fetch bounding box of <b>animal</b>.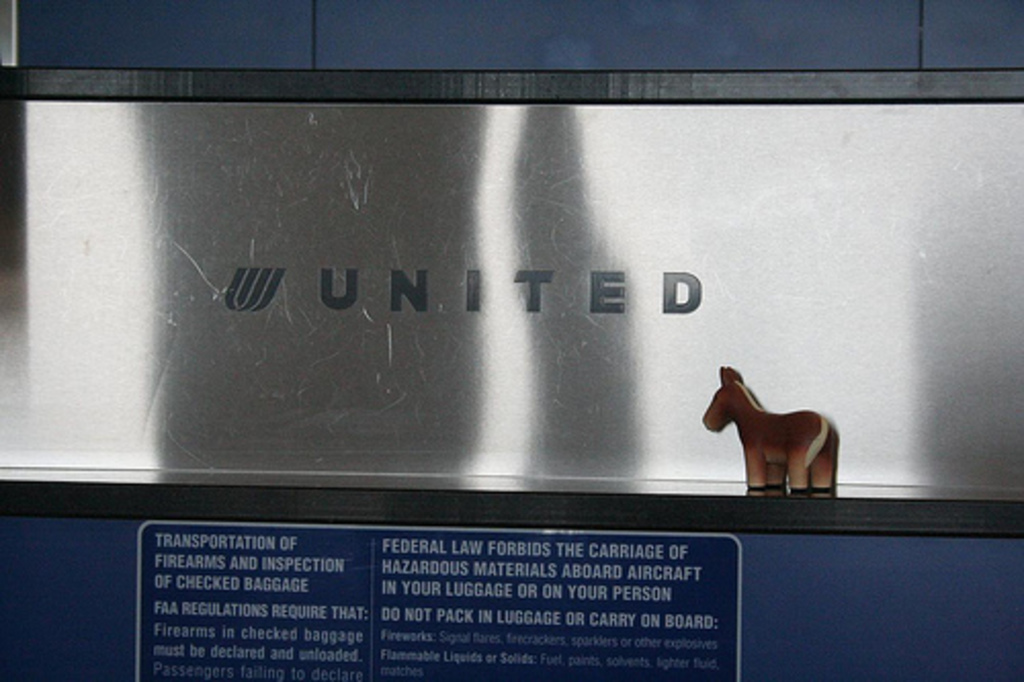
Bbox: [707,367,842,492].
